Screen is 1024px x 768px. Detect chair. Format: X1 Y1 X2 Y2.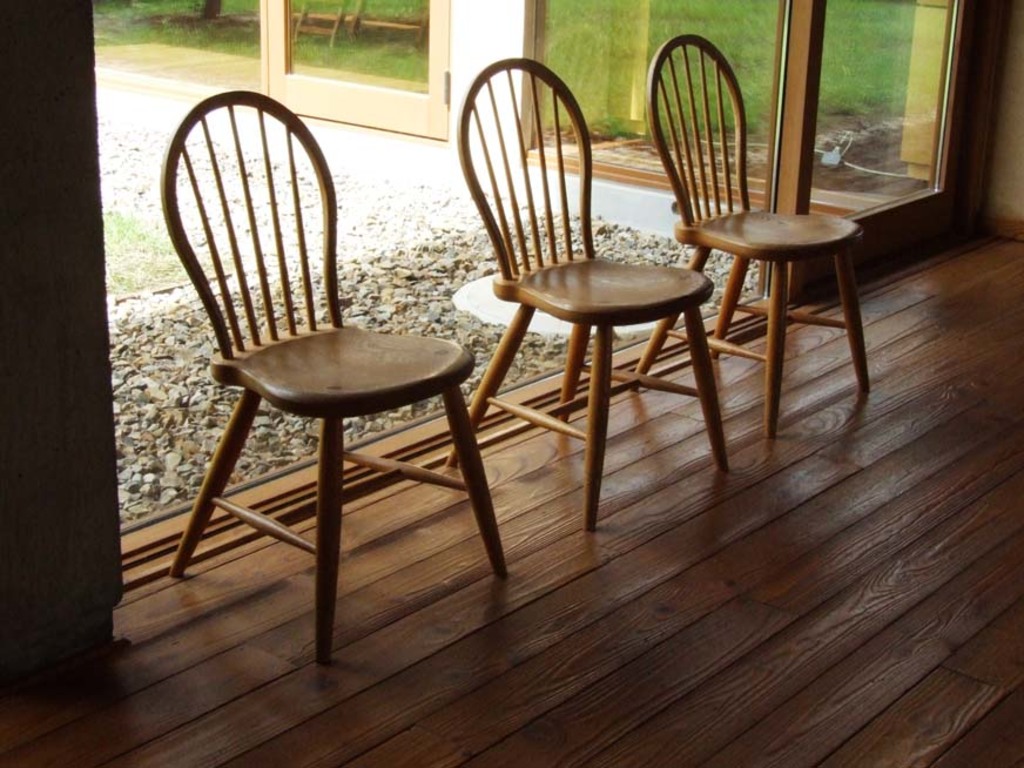
161 89 510 662.
